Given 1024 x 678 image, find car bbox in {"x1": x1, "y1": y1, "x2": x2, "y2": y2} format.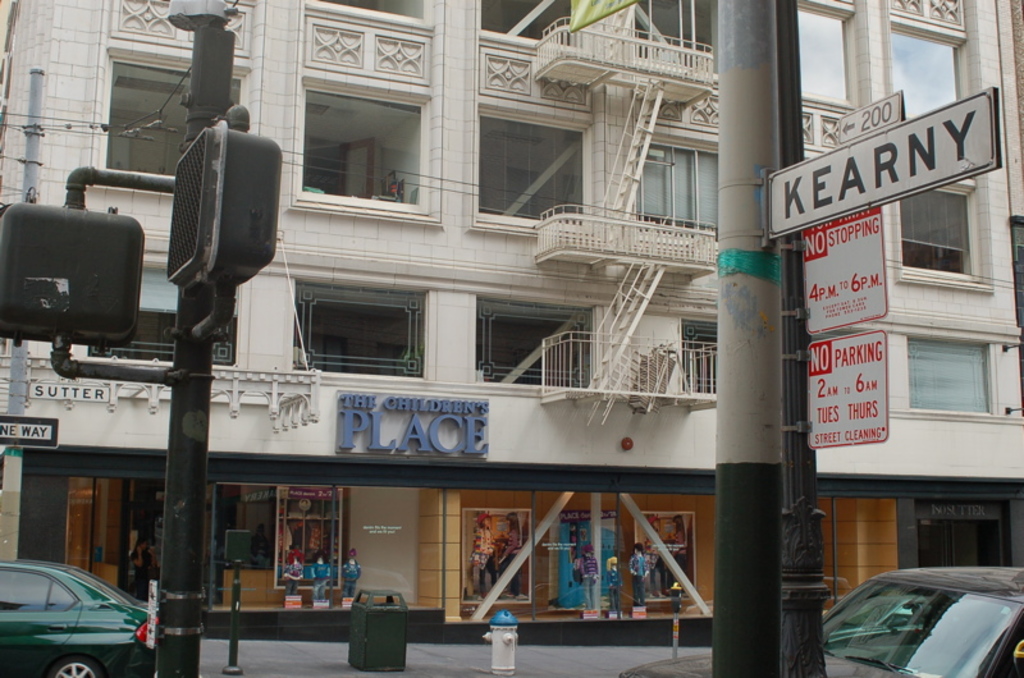
{"x1": 0, "y1": 559, "x2": 159, "y2": 677}.
